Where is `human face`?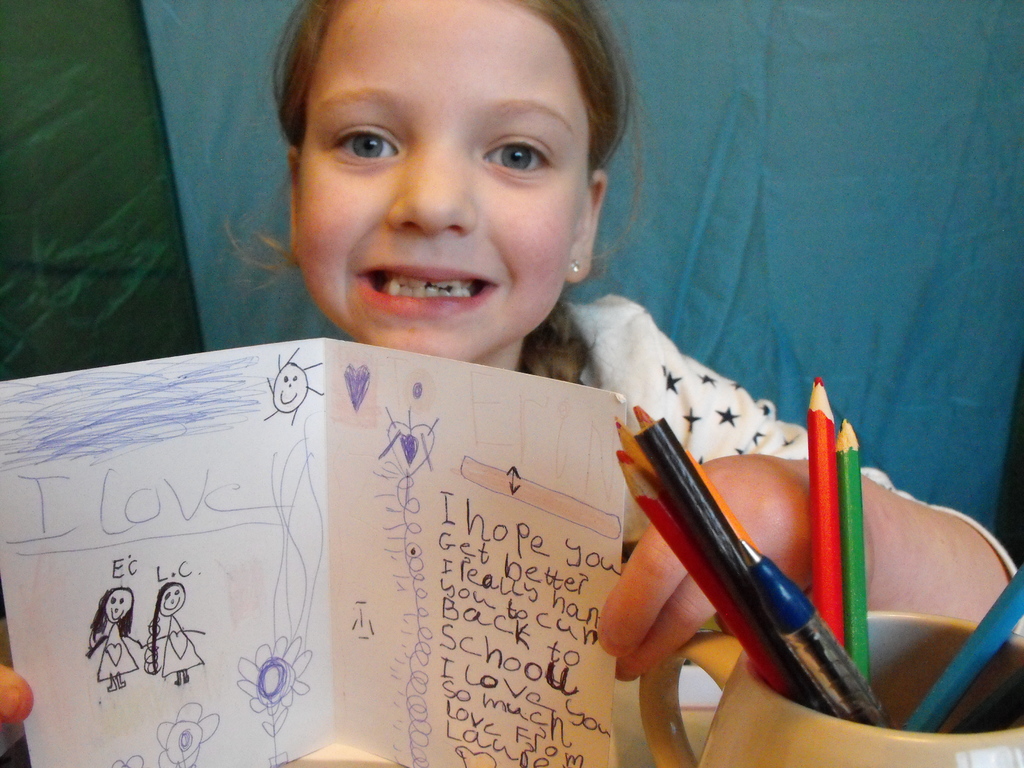
BBox(297, 0, 588, 364).
